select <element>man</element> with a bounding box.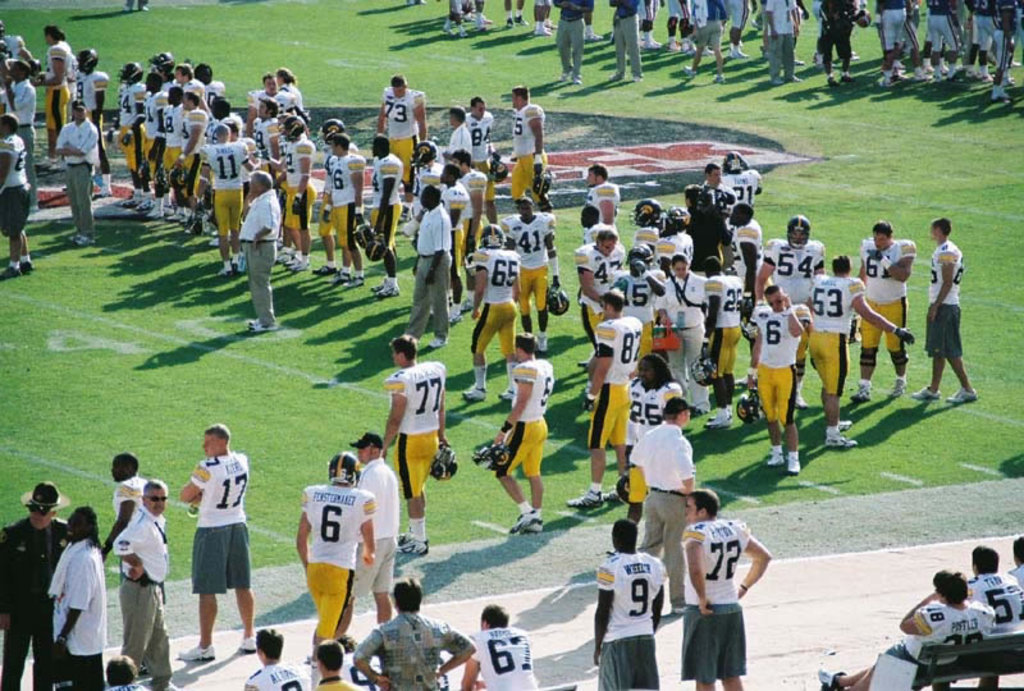
{"left": 161, "top": 86, "right": 196, "bottom": 223}.
